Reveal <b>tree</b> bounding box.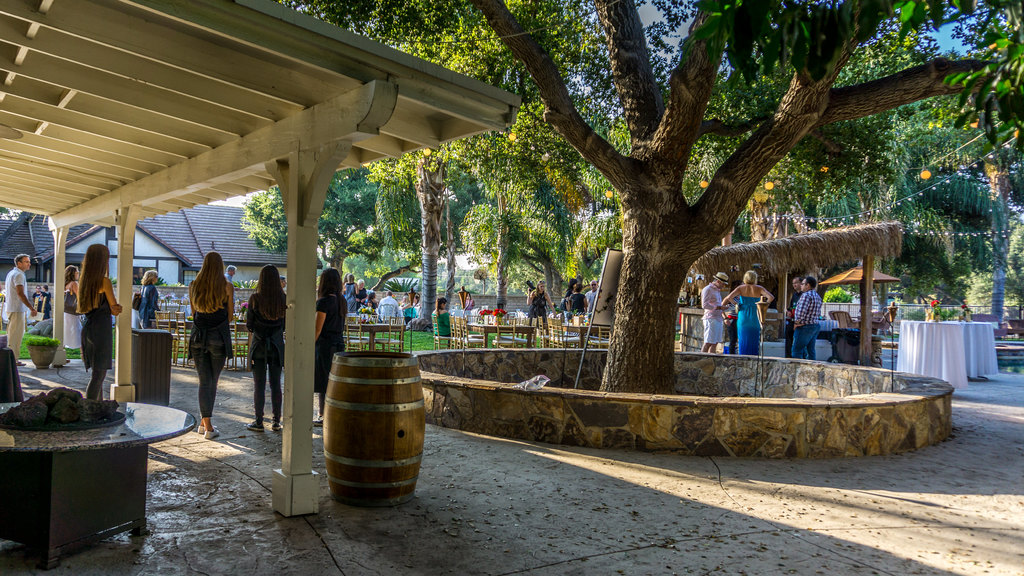
Revealed: BBox(460, 194, 554, 310).
